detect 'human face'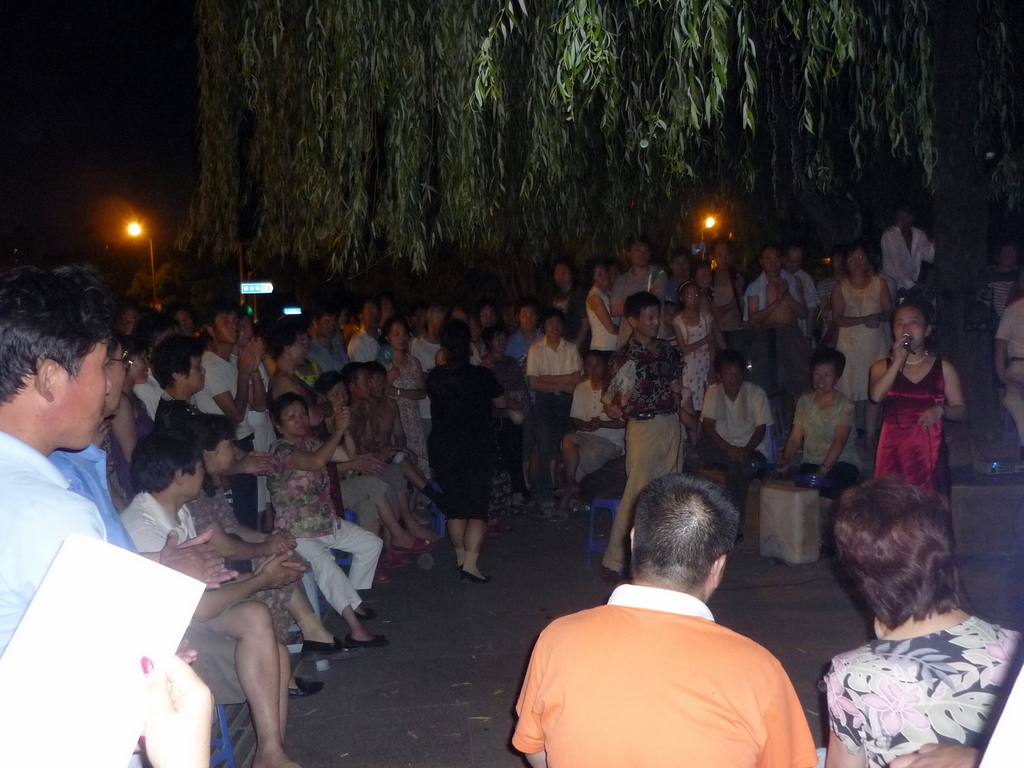
894/305/921/343
